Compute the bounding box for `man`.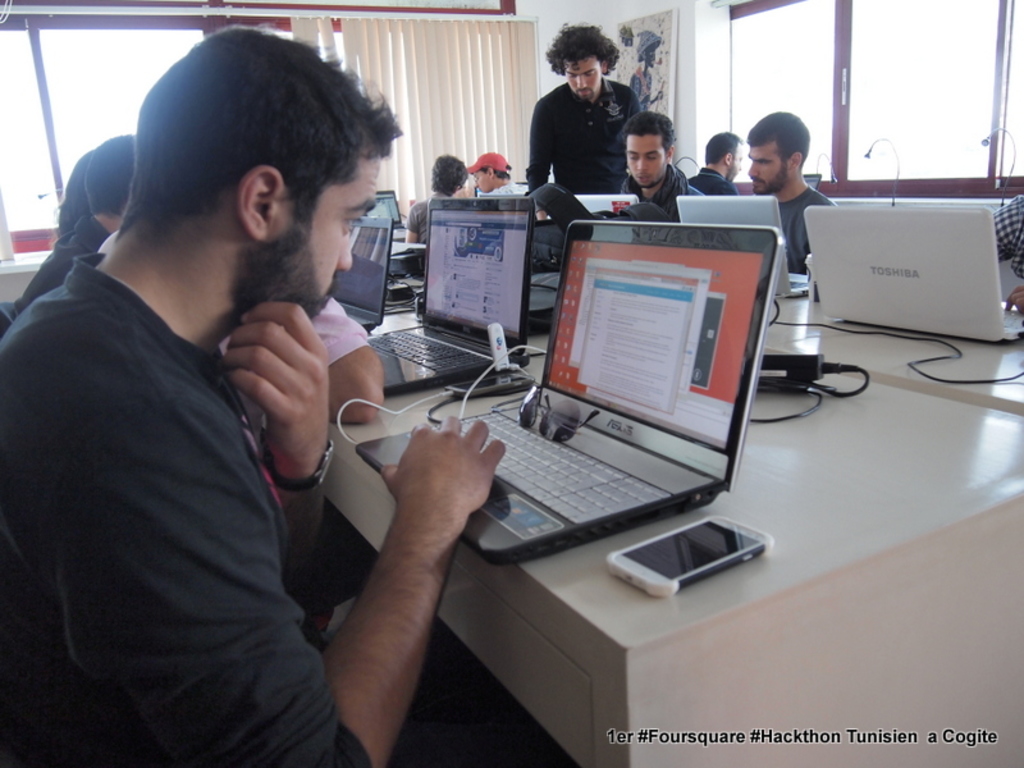
(614, 102, 712, 221).
